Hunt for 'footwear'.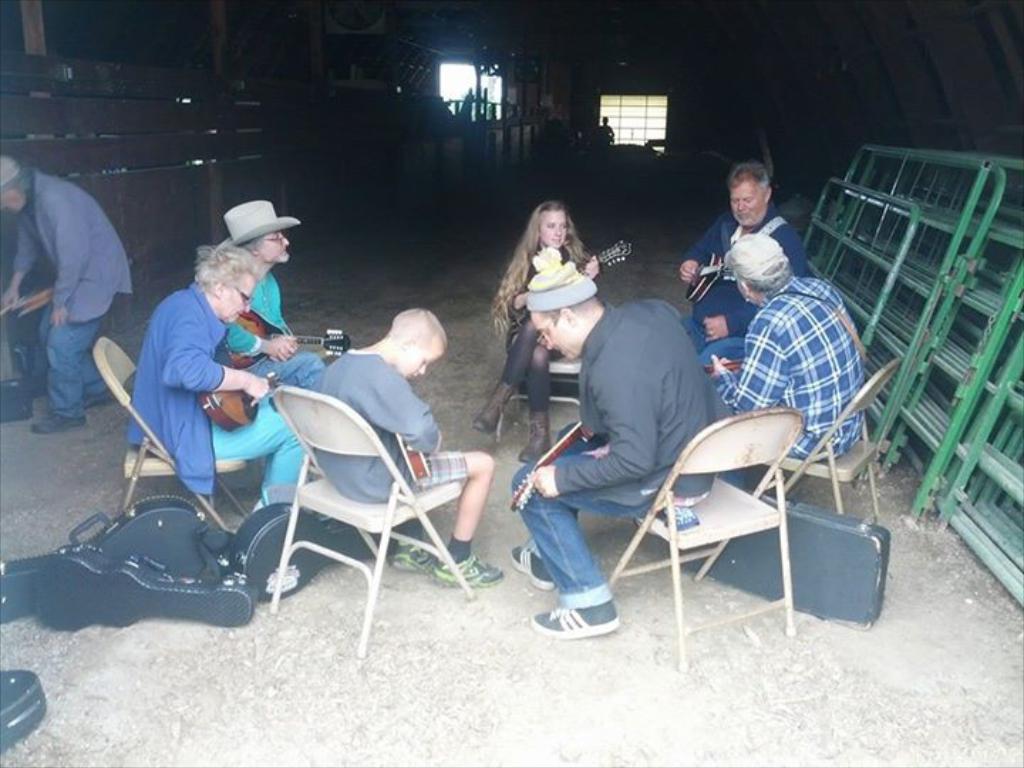
Hunted down at <bbox>82, 387, 114, 405</bbox>.
